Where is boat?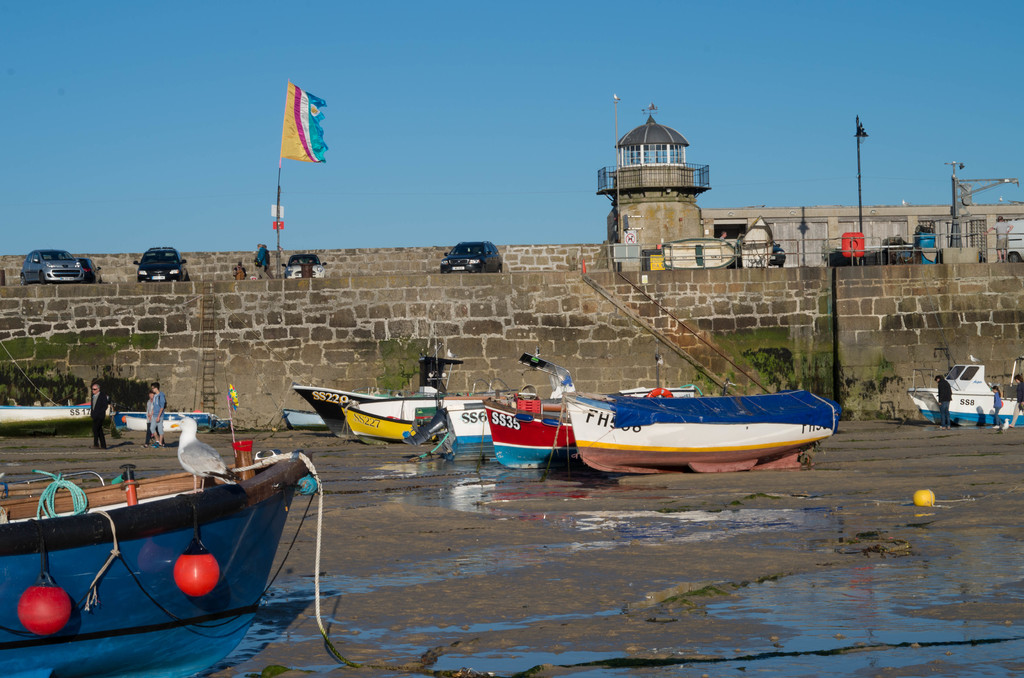
333, 403, 417, 439.
